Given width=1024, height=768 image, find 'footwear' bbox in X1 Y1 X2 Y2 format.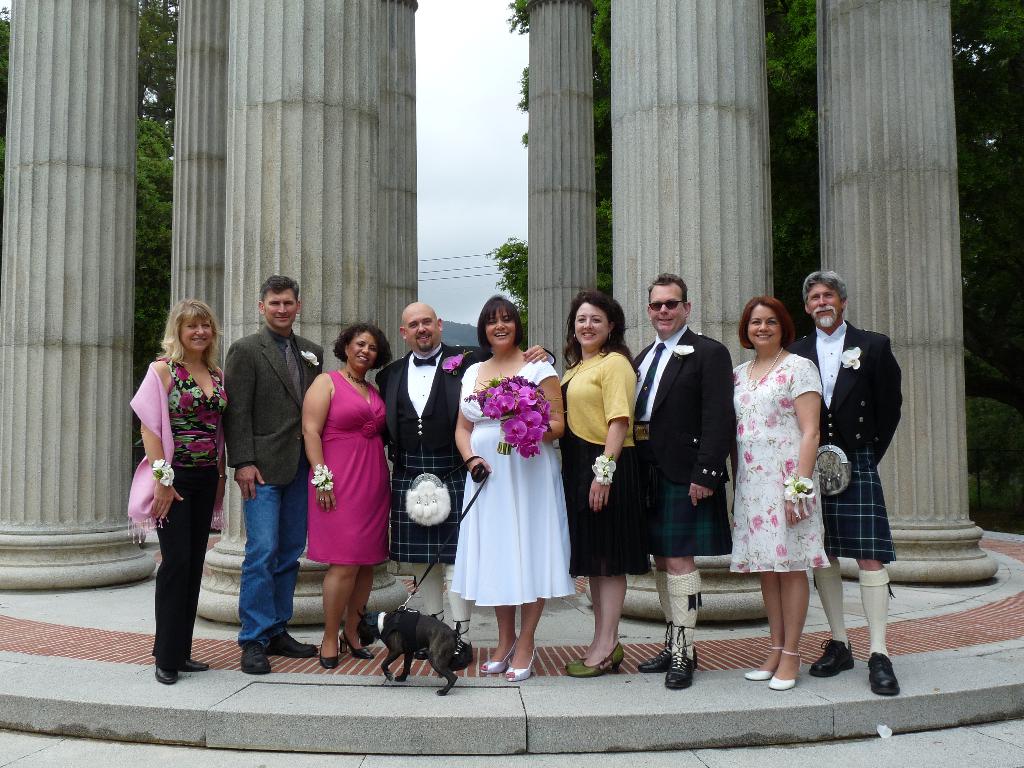
240 632 317 677.
